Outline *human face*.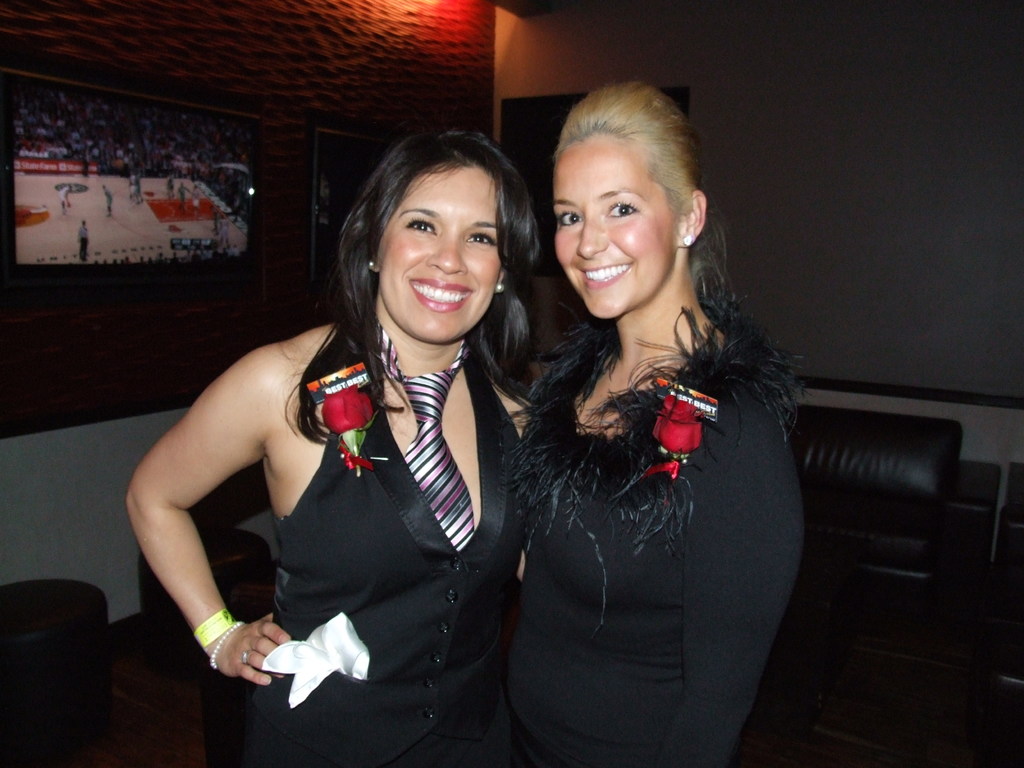
Outline: crop(549, 129, 669, 325).
